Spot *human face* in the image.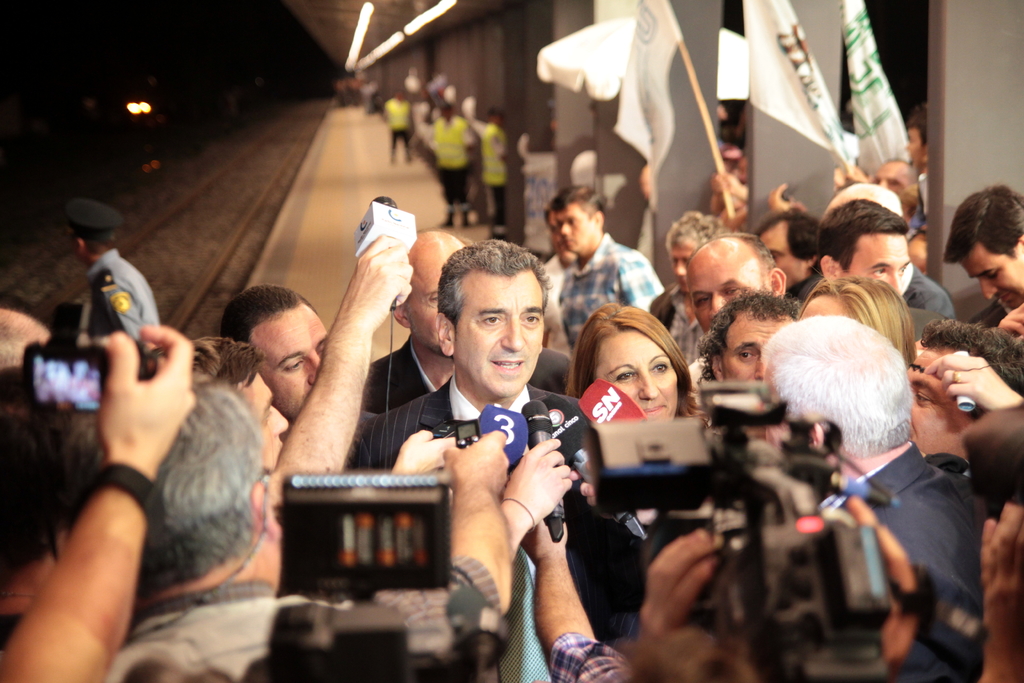
*human face* found at <bbox>874, 160, 909, 199</bbox>.
